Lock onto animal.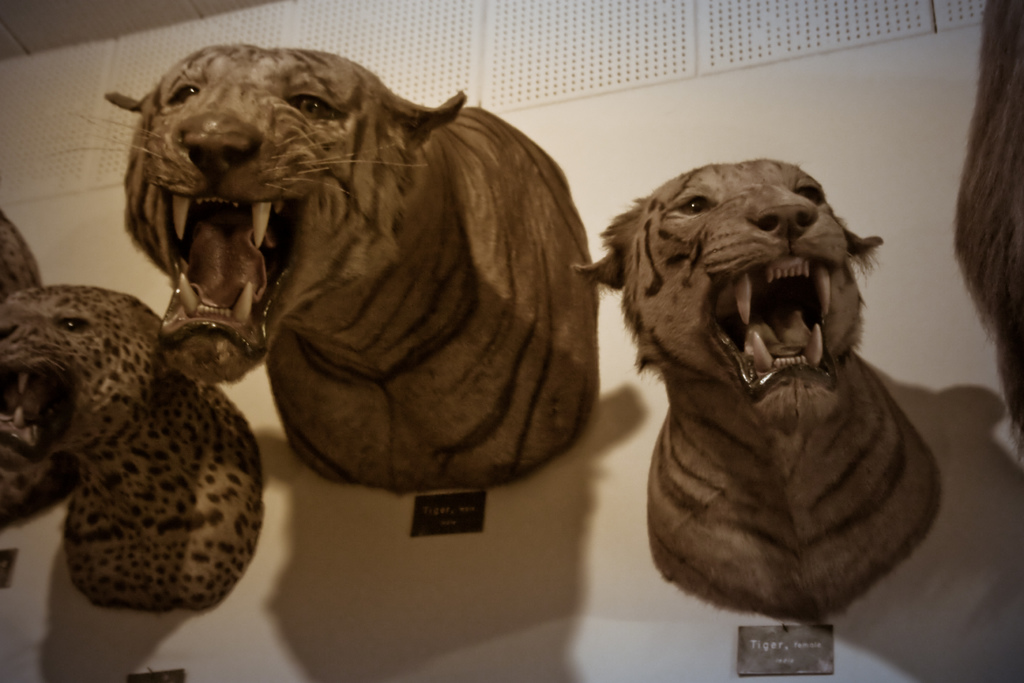
Locked: box=[572, 159, 939, 619].
